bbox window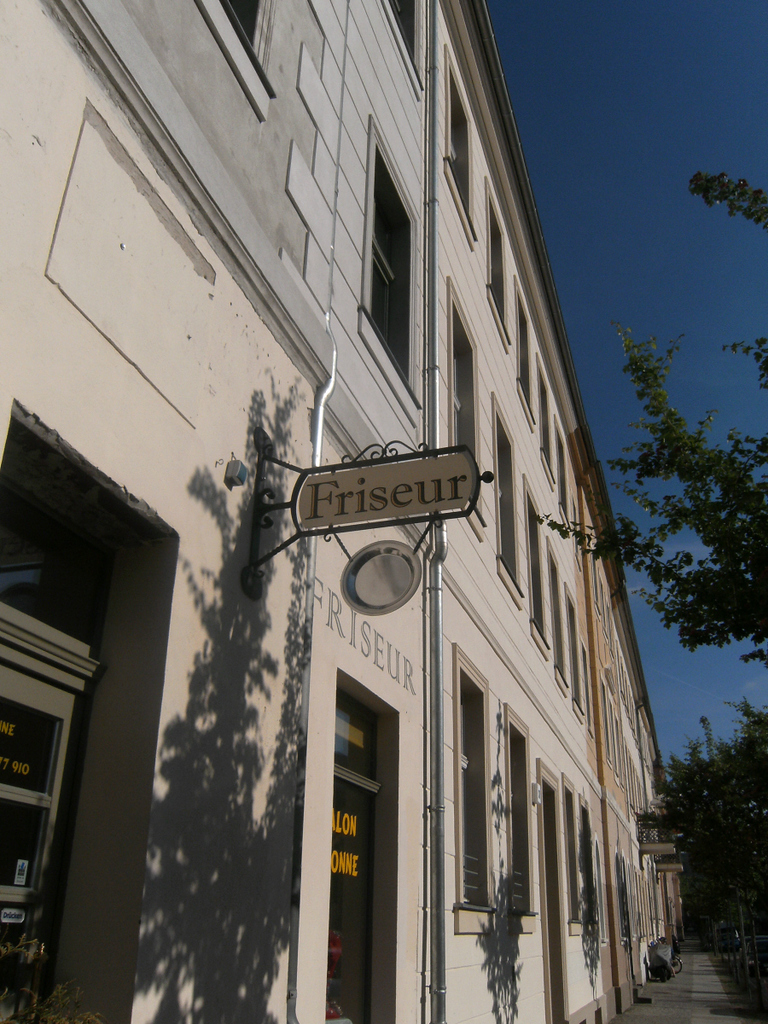
447, 300, 489, 543
